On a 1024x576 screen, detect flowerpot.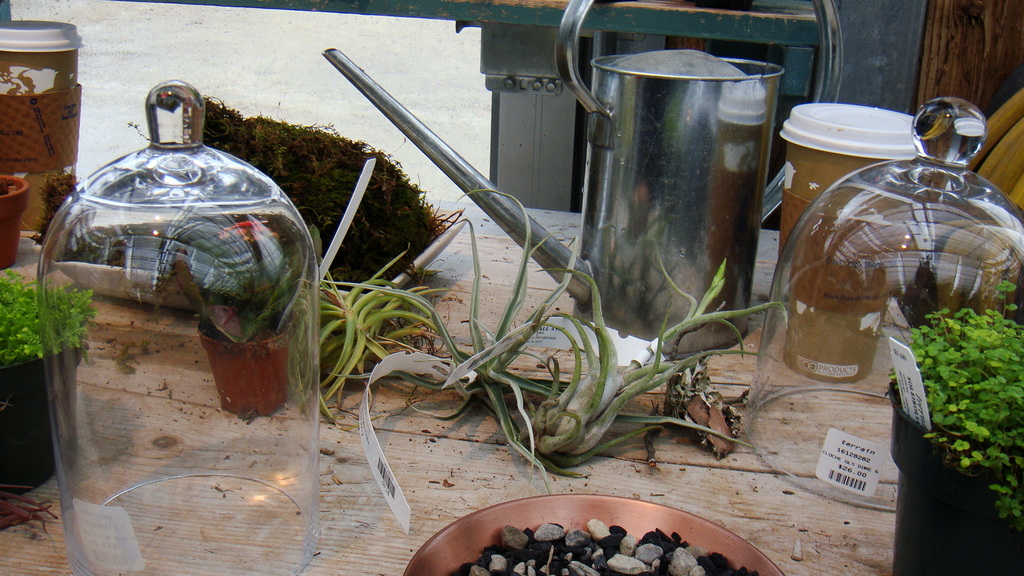
[left=201, top=303, right=300, bottom=417].
